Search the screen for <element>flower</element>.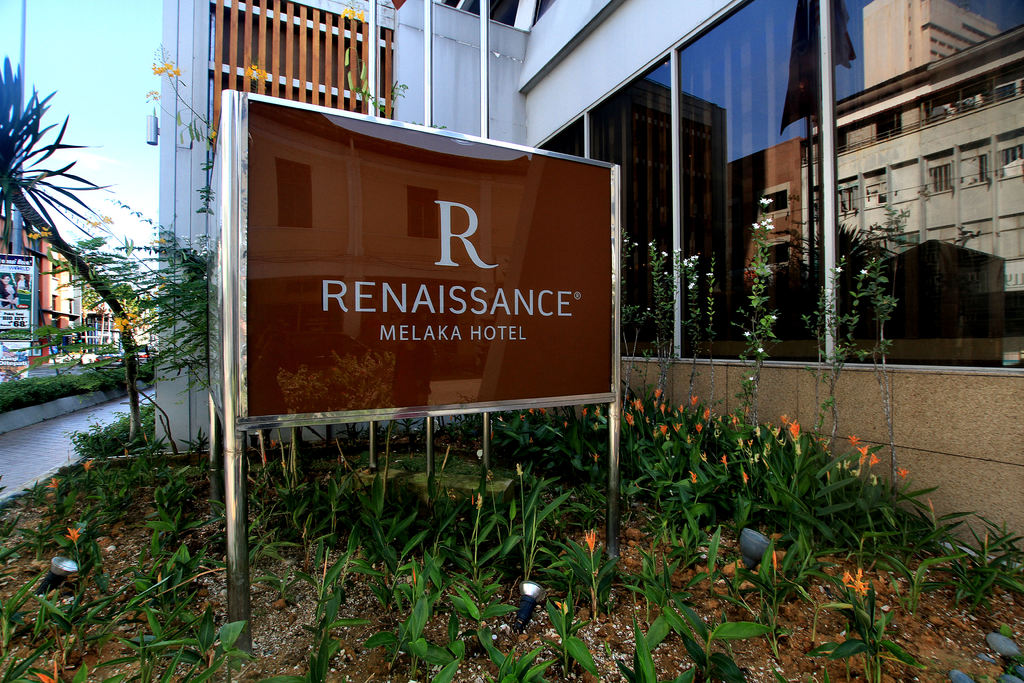
Found at [left=757, top=348, right=764, bottom=353].
